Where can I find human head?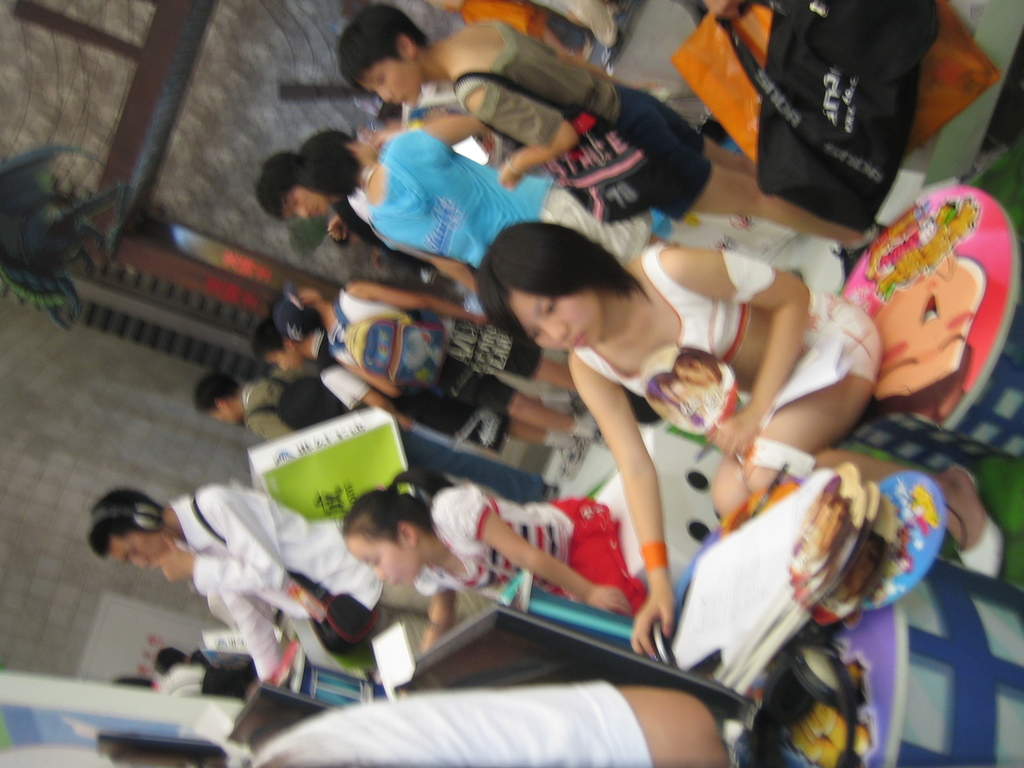
You can find it at [left=302, top=132, right=376, bottom=195].
